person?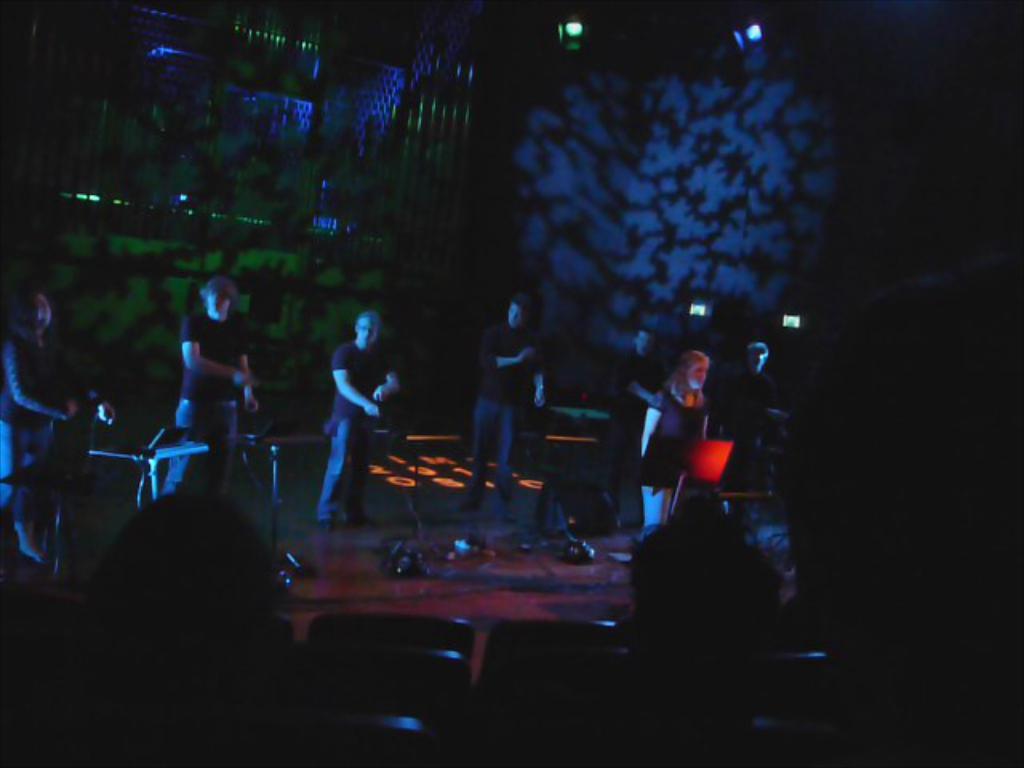
region(0, 288, 78, 568)
